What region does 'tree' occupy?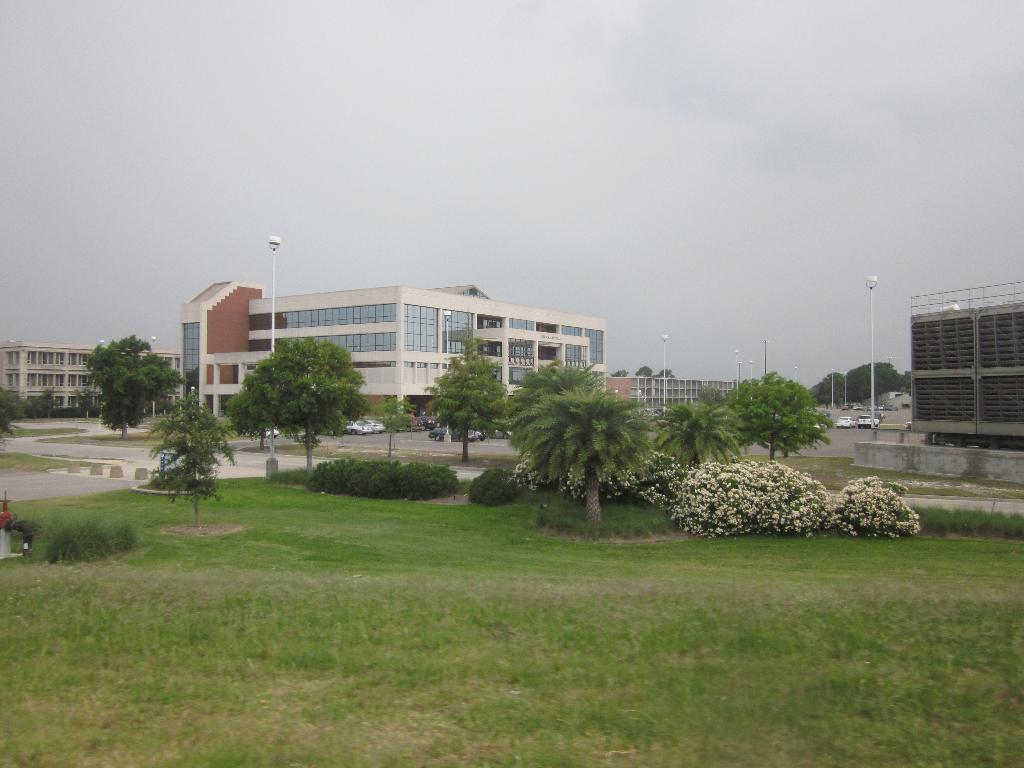
bbox=(655, 369, 673, 381).
